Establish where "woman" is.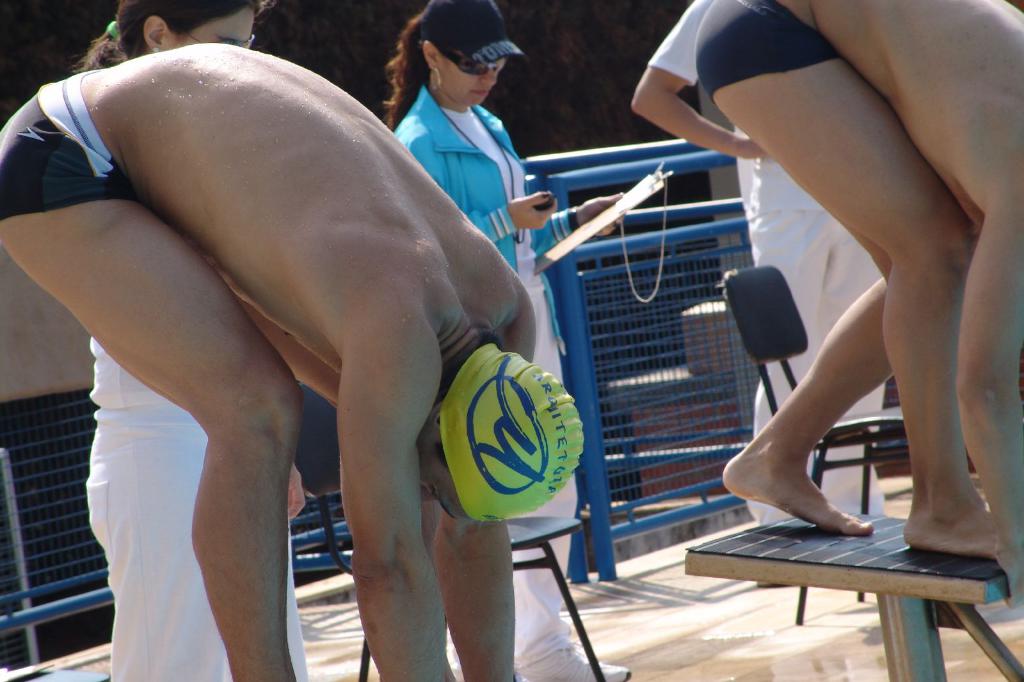
Established at 381 0 630 681.
